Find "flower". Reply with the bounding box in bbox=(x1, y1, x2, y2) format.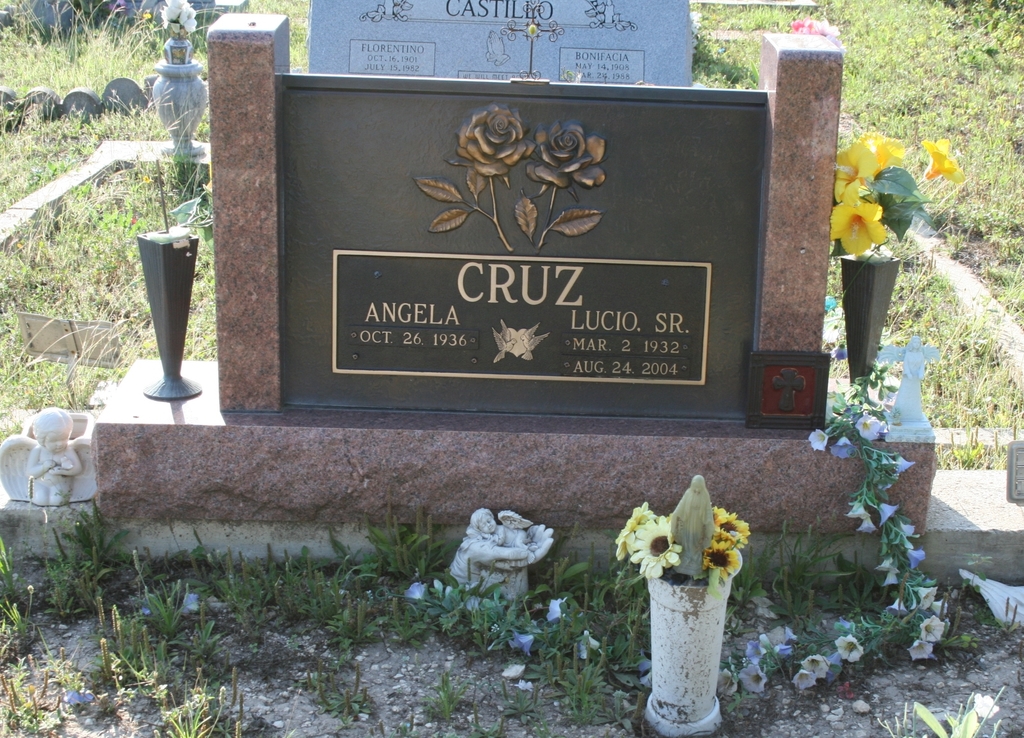
bbox=(615, 502, 653, 560).
